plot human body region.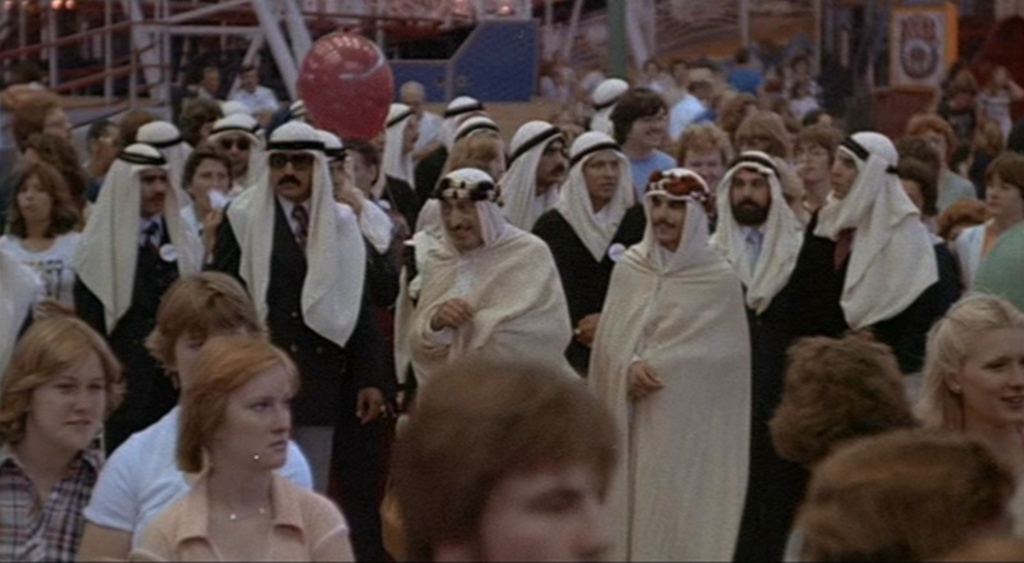
Plotted at locate(234, 87, 279, 116).
